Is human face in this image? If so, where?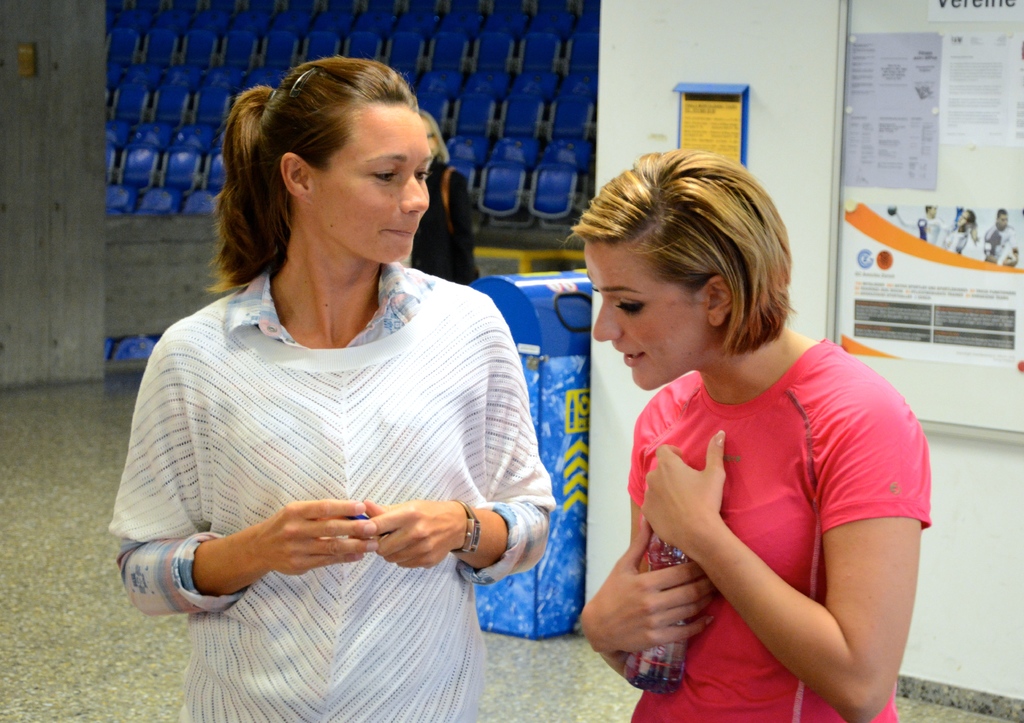
Yes, at 316, 103, 435, 266.
